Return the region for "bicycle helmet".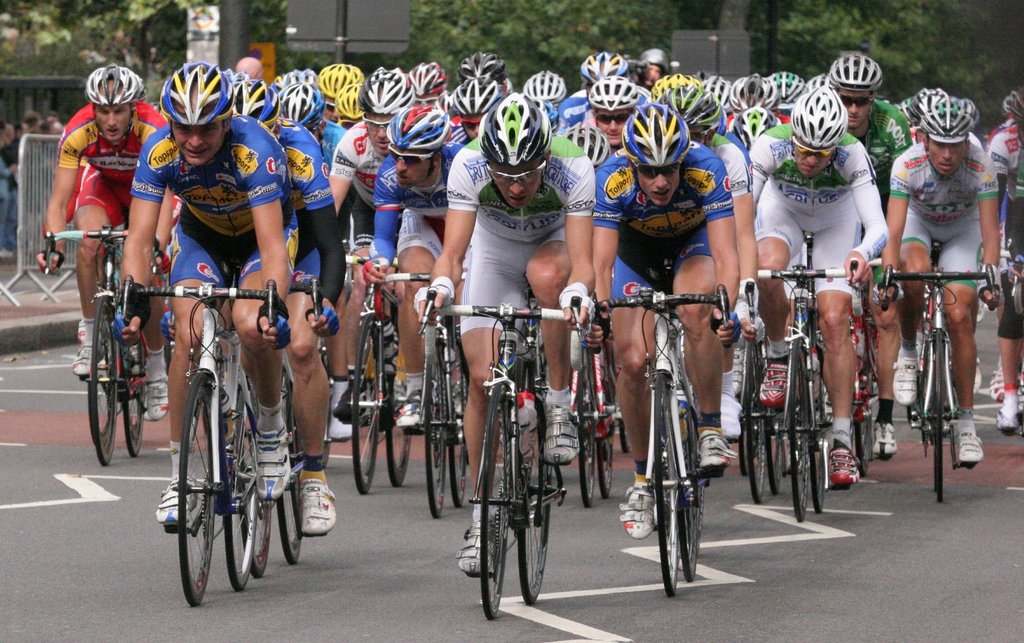
455 54 508 80.
